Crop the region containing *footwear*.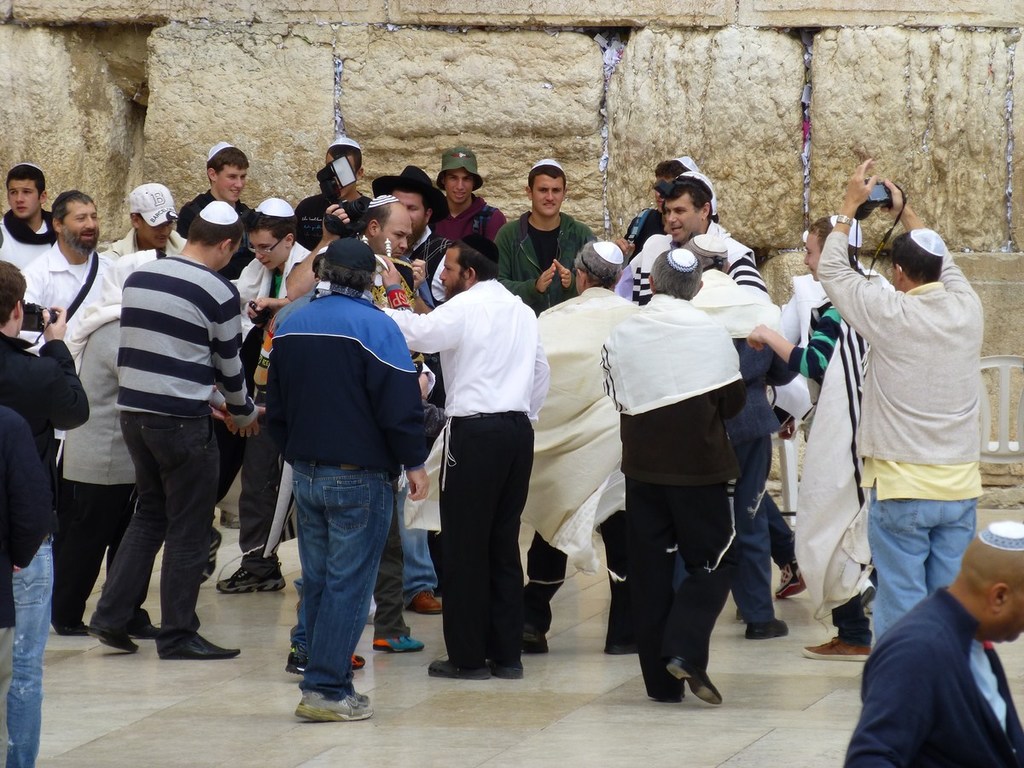
Crop region: left=800, top=637, right=871, bottom=663.
